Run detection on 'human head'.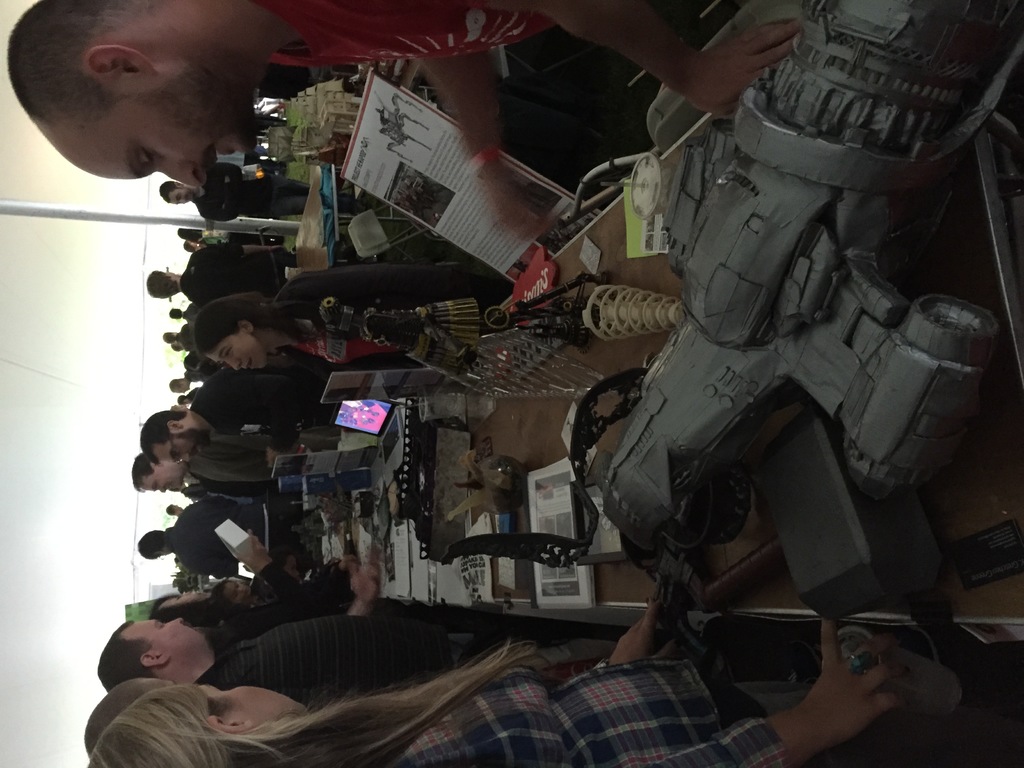
Result: l=166, t=504, r=184, b=515.
